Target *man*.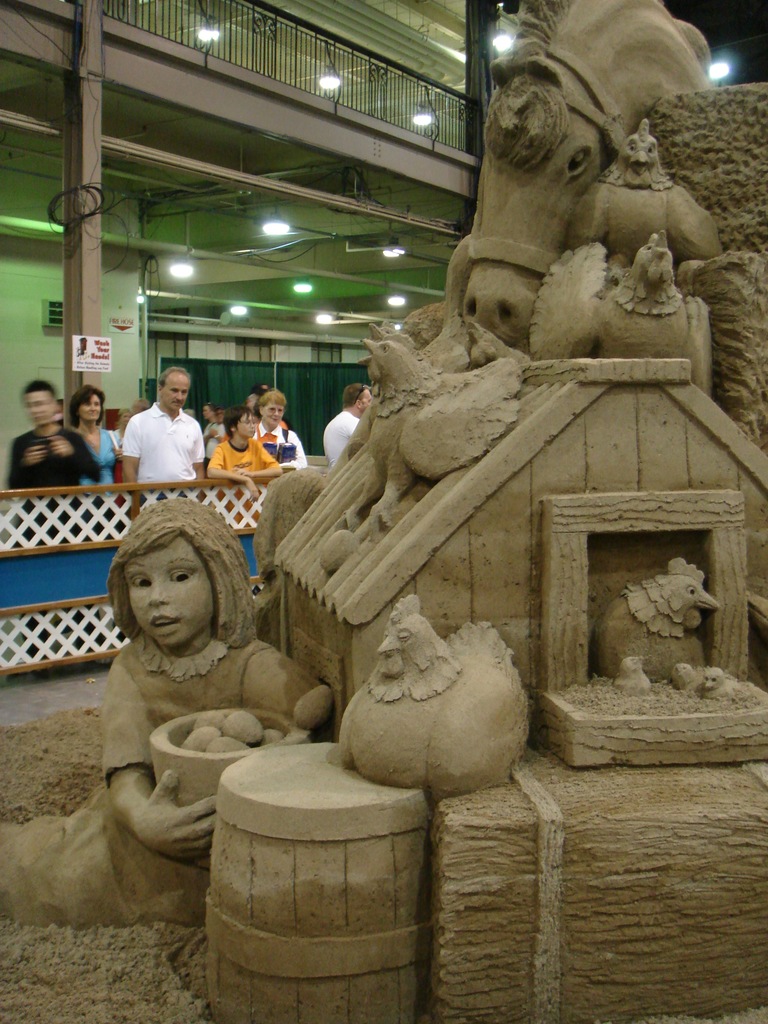
Target region: 104:372:211:487.
